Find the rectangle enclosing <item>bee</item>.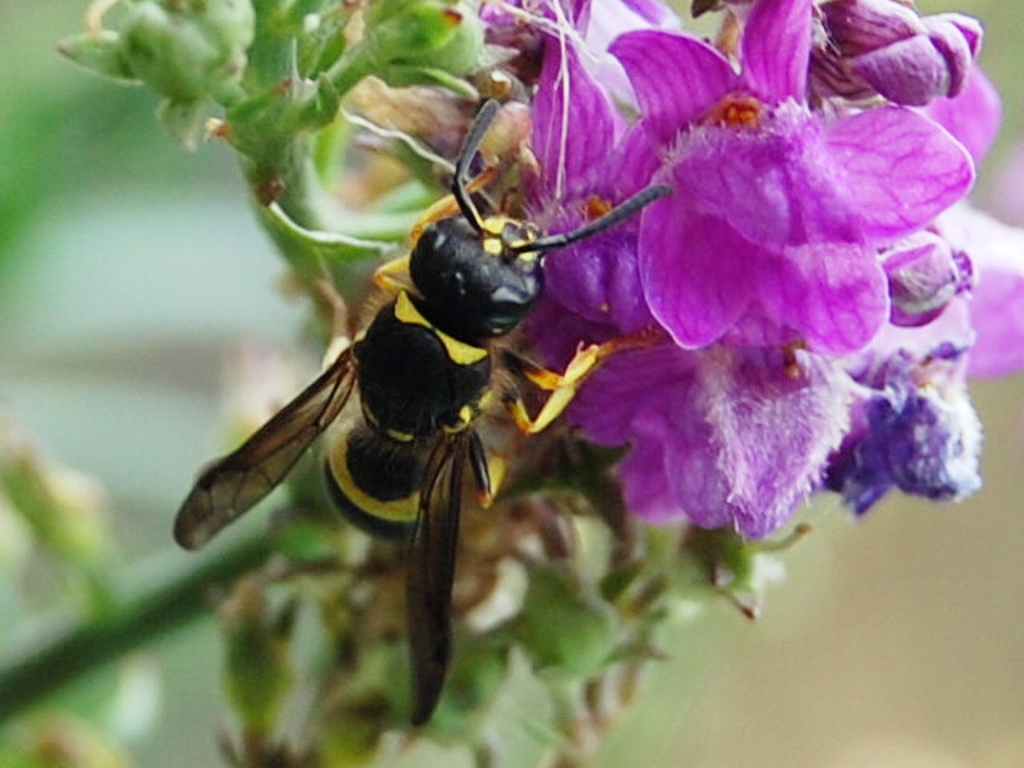
box(163, 123, 651, 746).
